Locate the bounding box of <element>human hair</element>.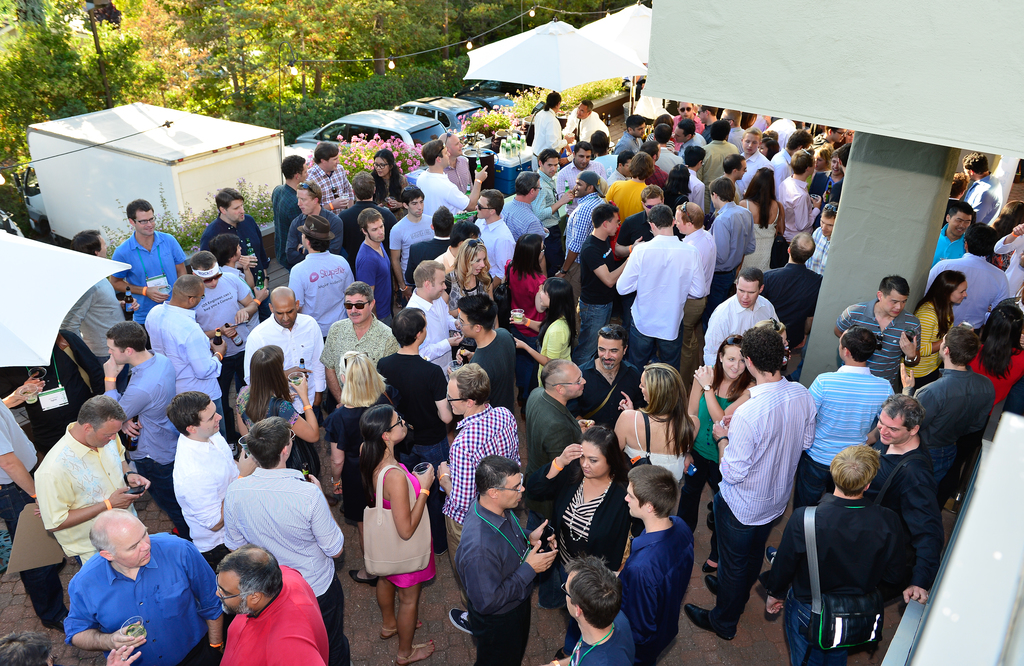
Bounding box: detection(106, 321, 153, 354).
